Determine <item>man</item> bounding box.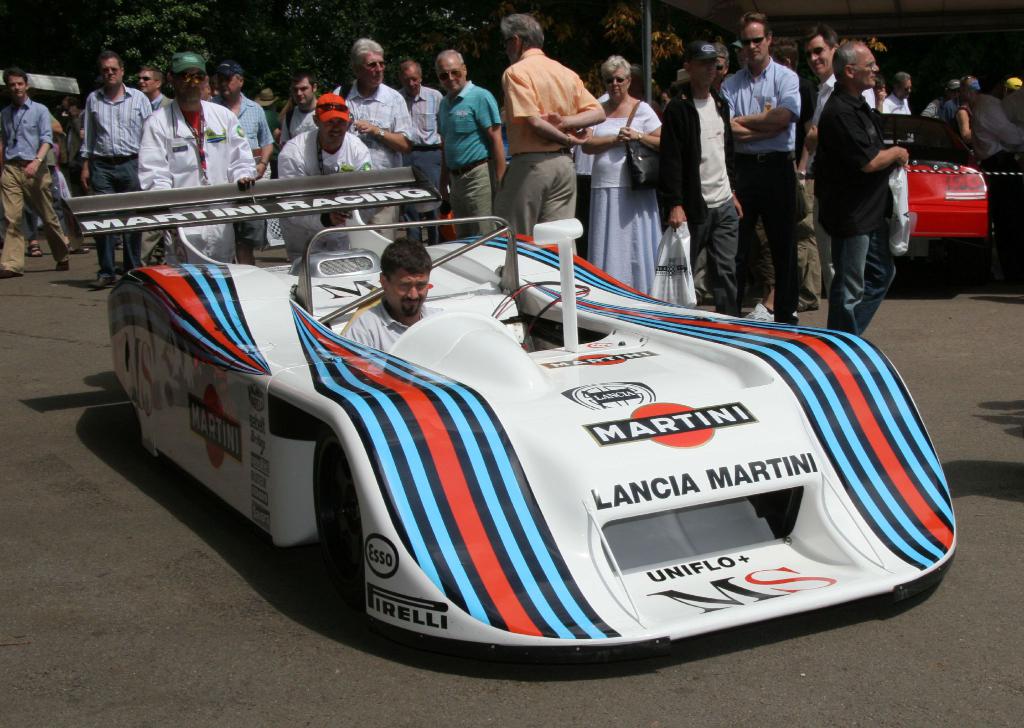
Determined: <box>716,9,805,331</box>.
